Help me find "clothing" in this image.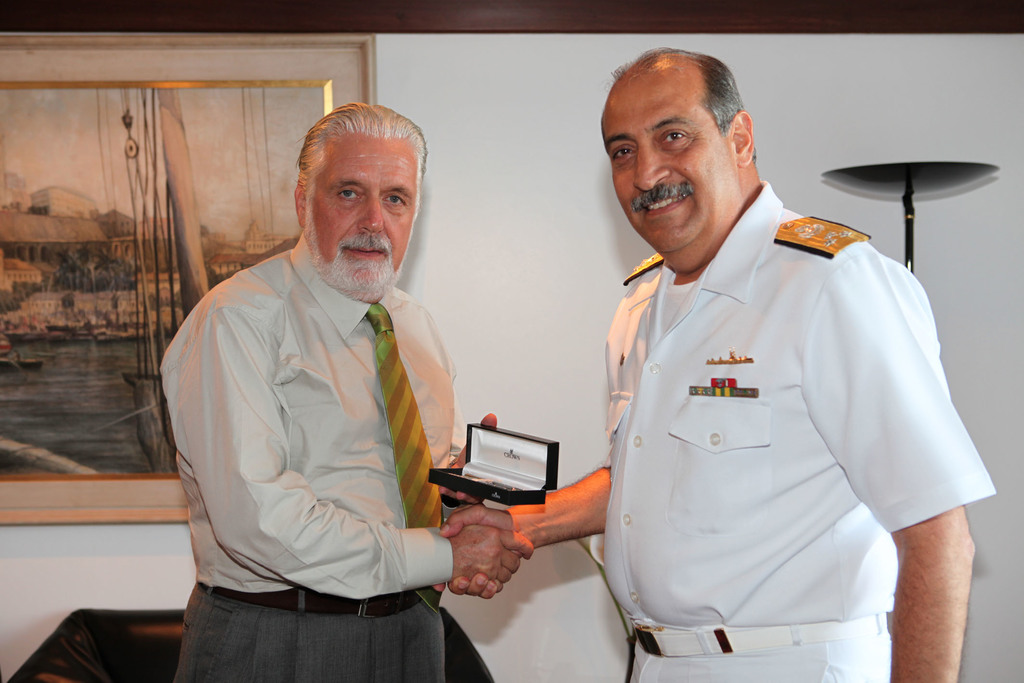
Found it: {"x1": 152, "y1": 225, "x2": 480, "y2": 679}.
